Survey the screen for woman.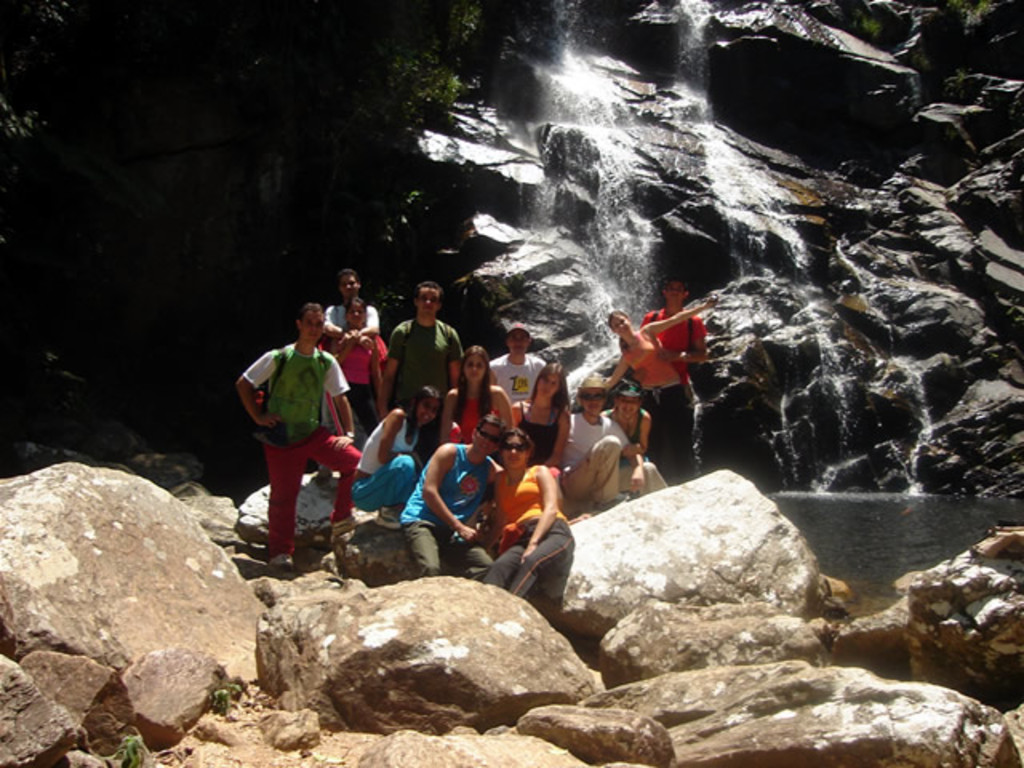
Survey found: bbox=(493, 365, 579, 474).
